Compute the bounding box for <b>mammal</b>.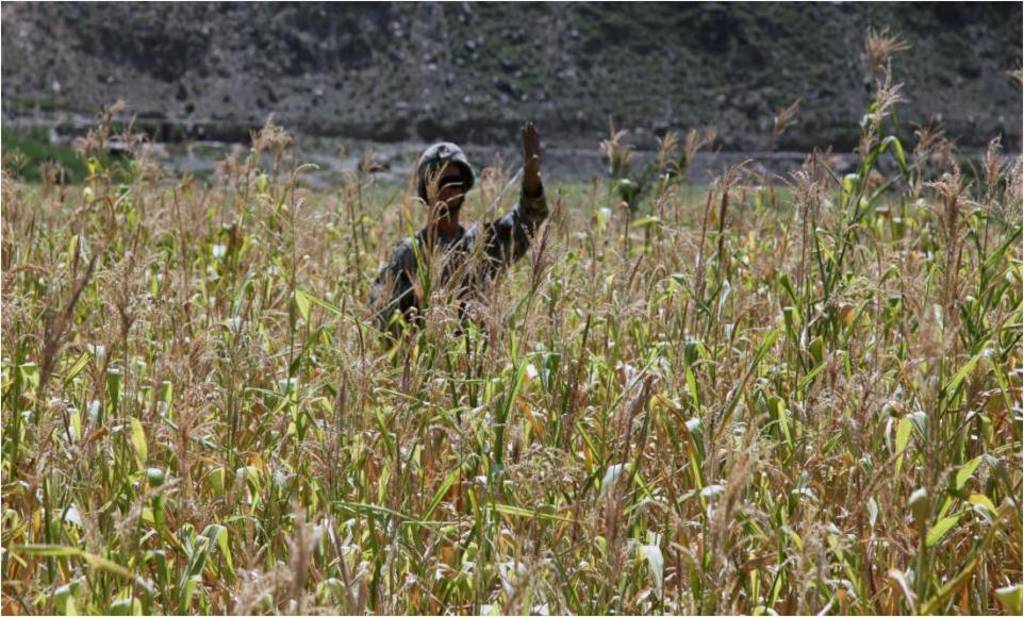
select_region(362, 120, 560, 300).
